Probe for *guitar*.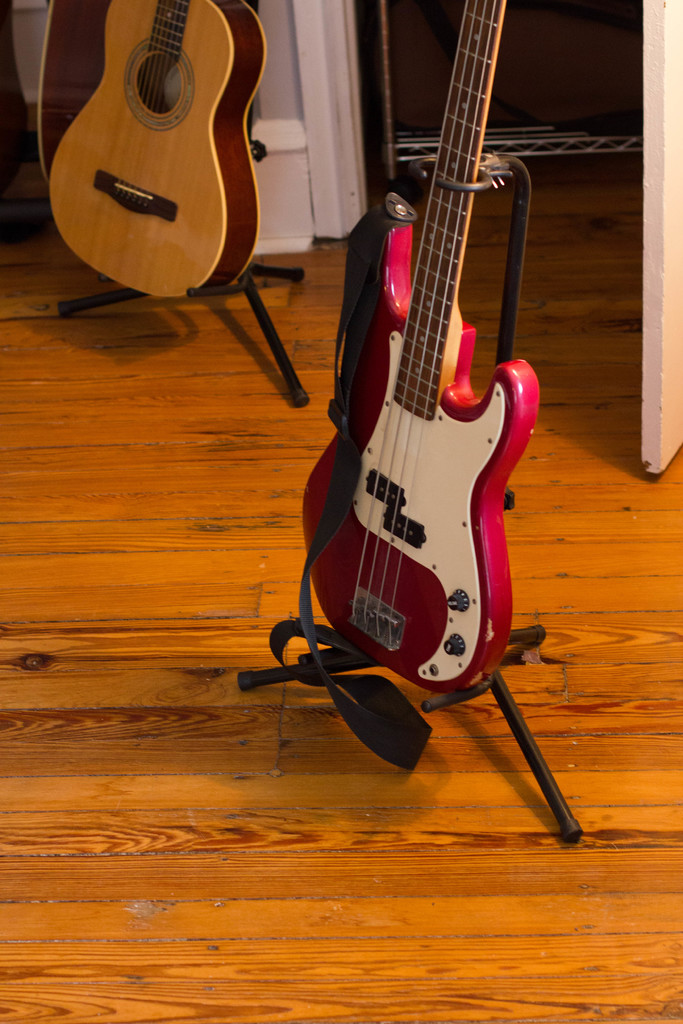
Probe result: BBox(273, 4, 557, 795).
